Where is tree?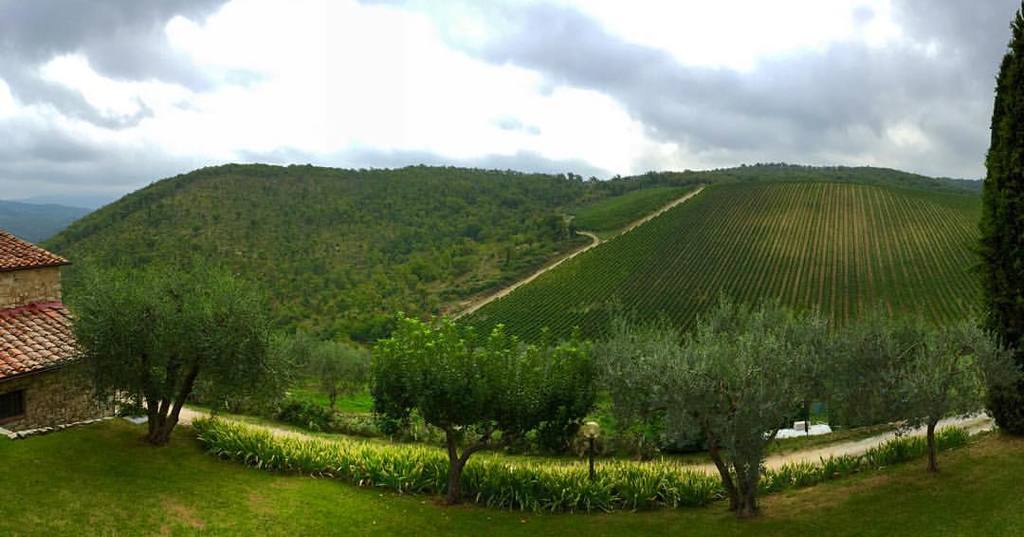
BBox(842, 307, 1023, 496).
